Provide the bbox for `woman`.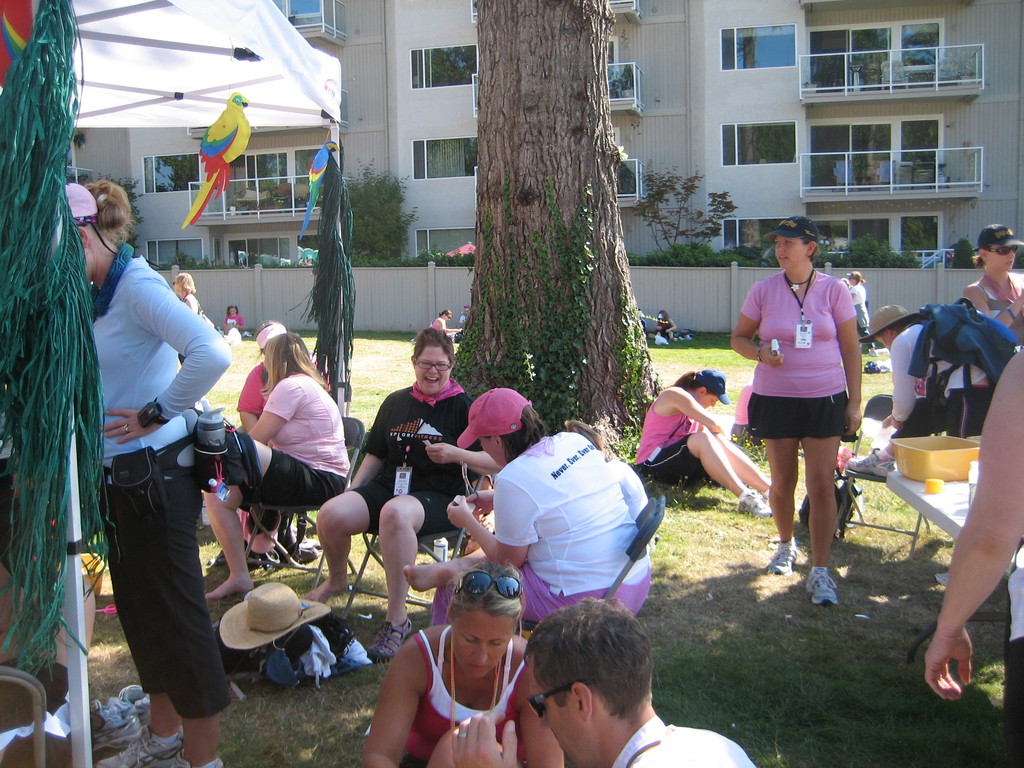
detection(959, 224, 1023, 349).
